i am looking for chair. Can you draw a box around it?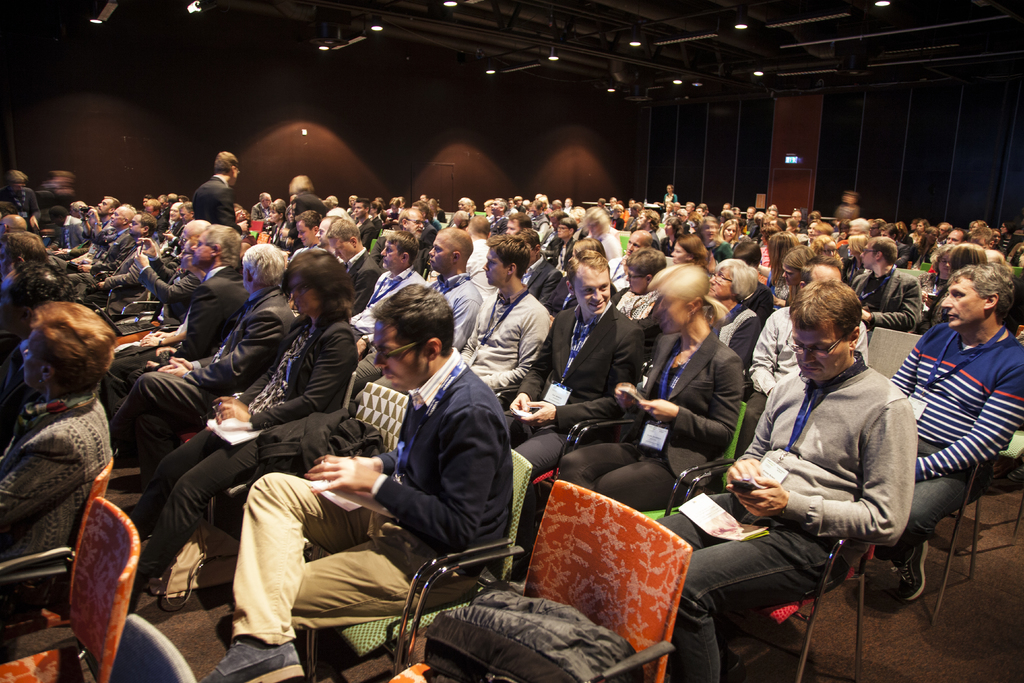
Sure, the bounding box is left=252, top=382, right=414, bottom=563.
